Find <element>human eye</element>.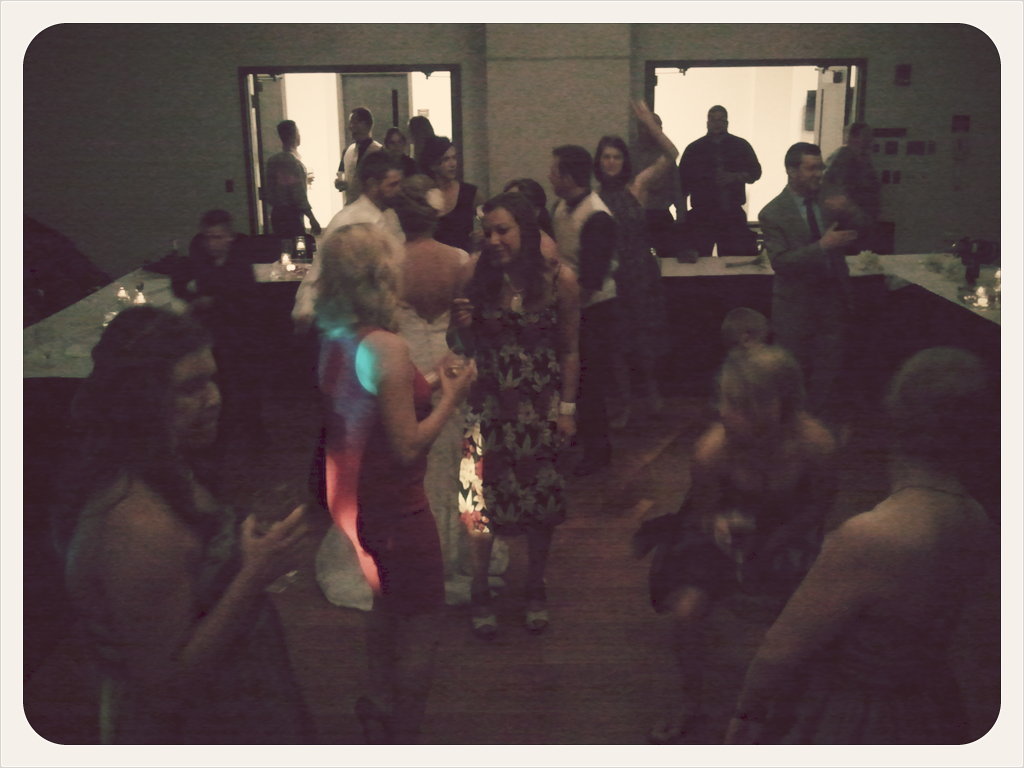
bbox(481, 228, 492, 237).
